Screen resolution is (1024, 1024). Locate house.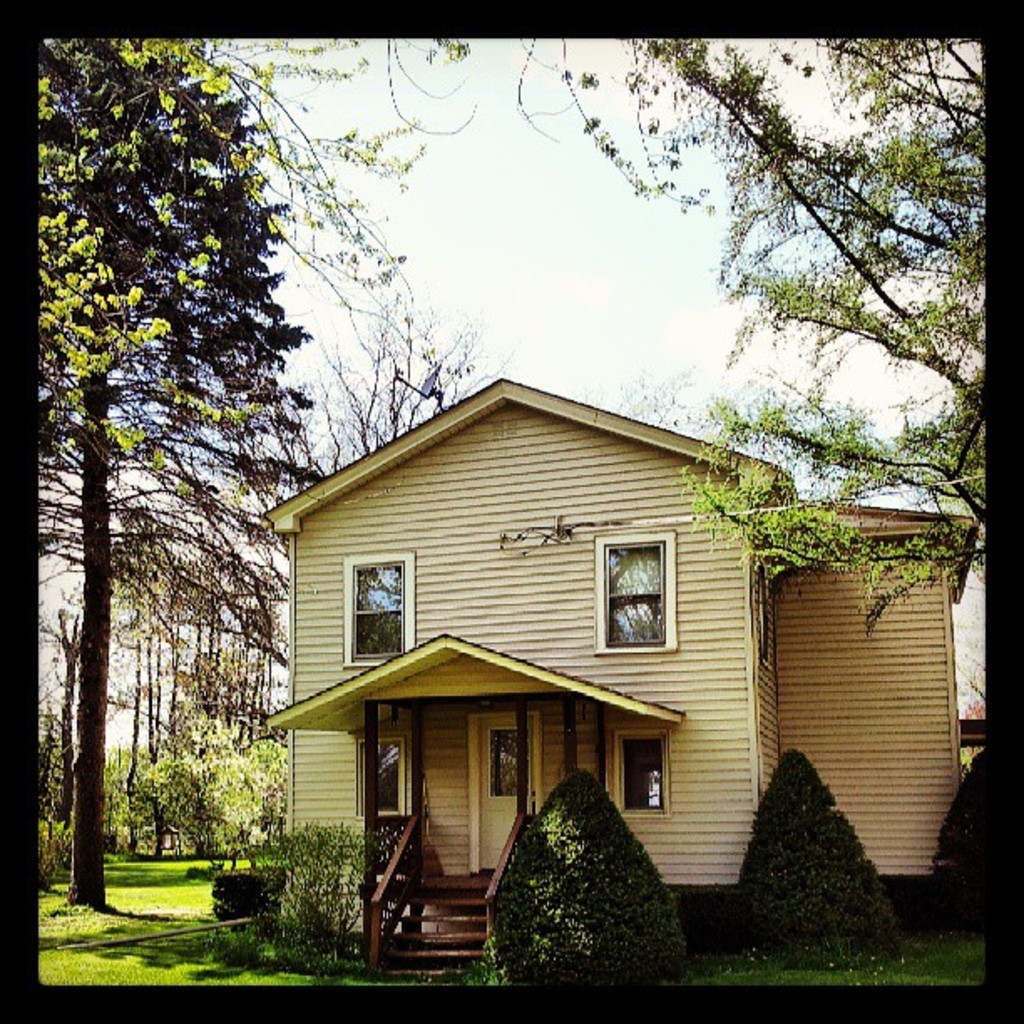
258, 380, 972, 952.
